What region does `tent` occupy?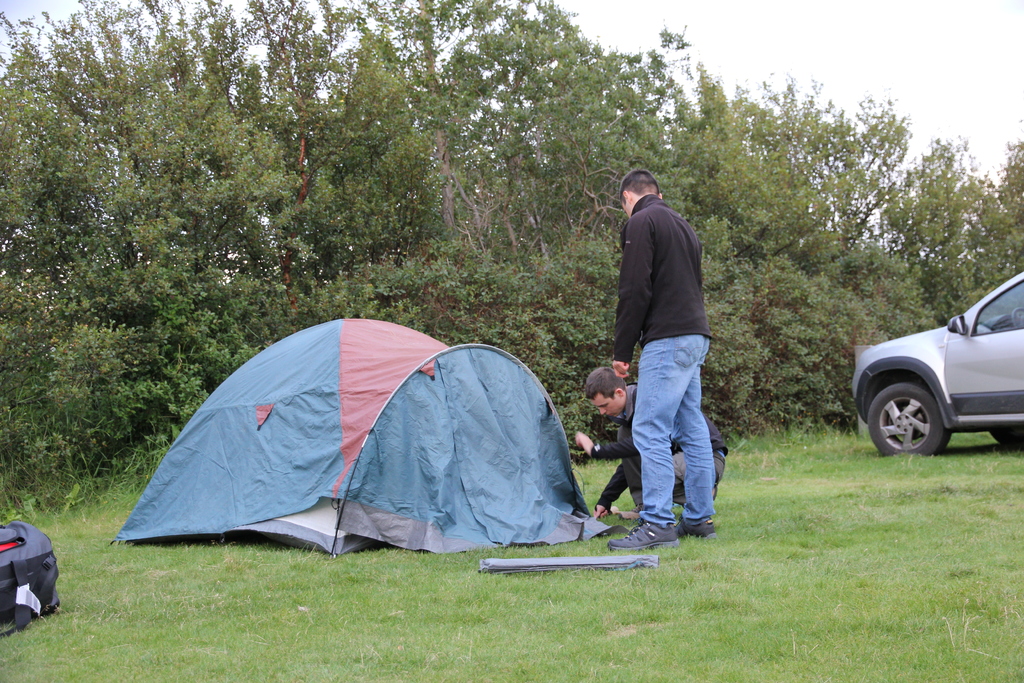
x1=113, y1=315, x2=632, y2=568.
